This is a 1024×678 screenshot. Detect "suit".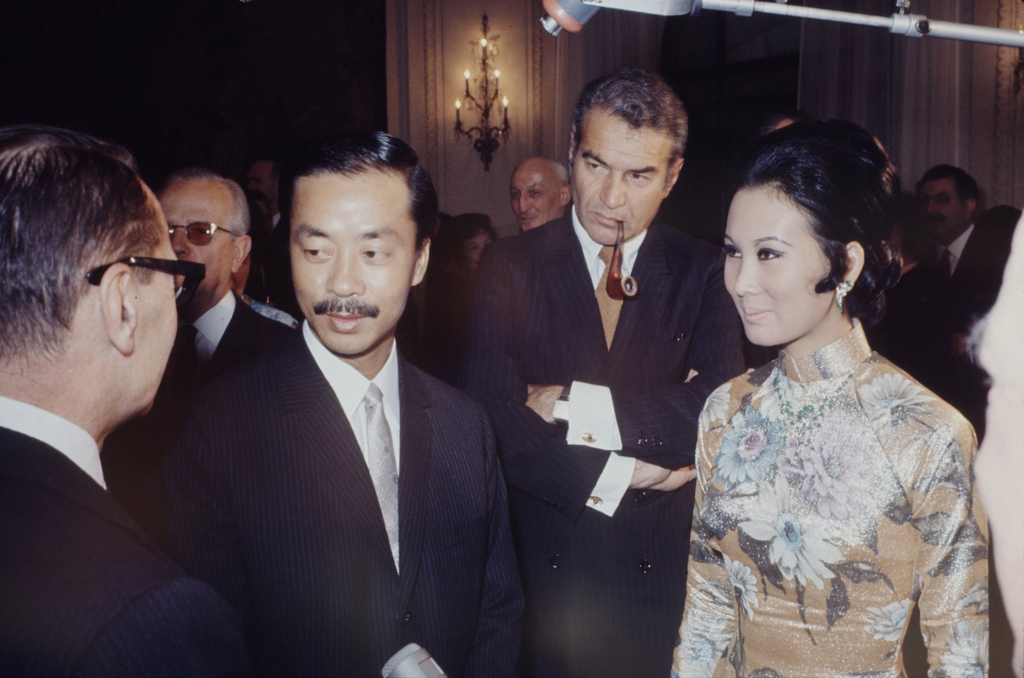
(left=948, top=220, right=1016, bottom=323).
